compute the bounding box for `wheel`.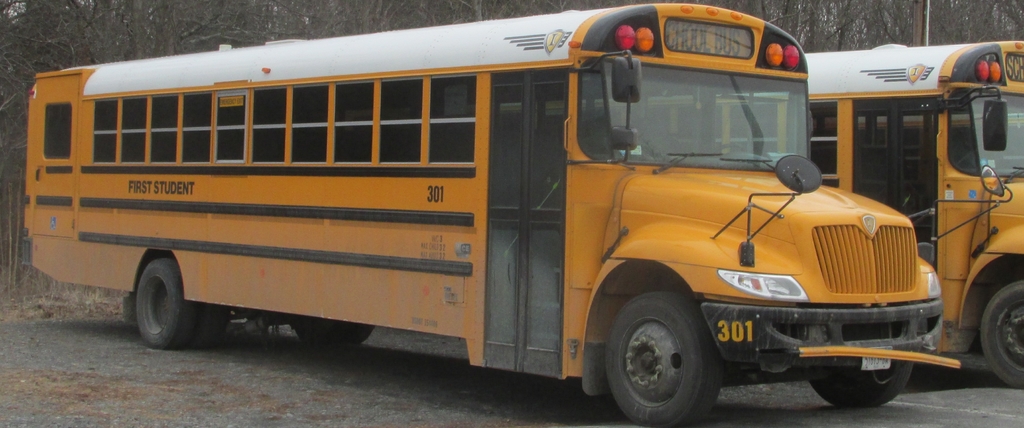
<region>719, 144, 753, 154</region>.
